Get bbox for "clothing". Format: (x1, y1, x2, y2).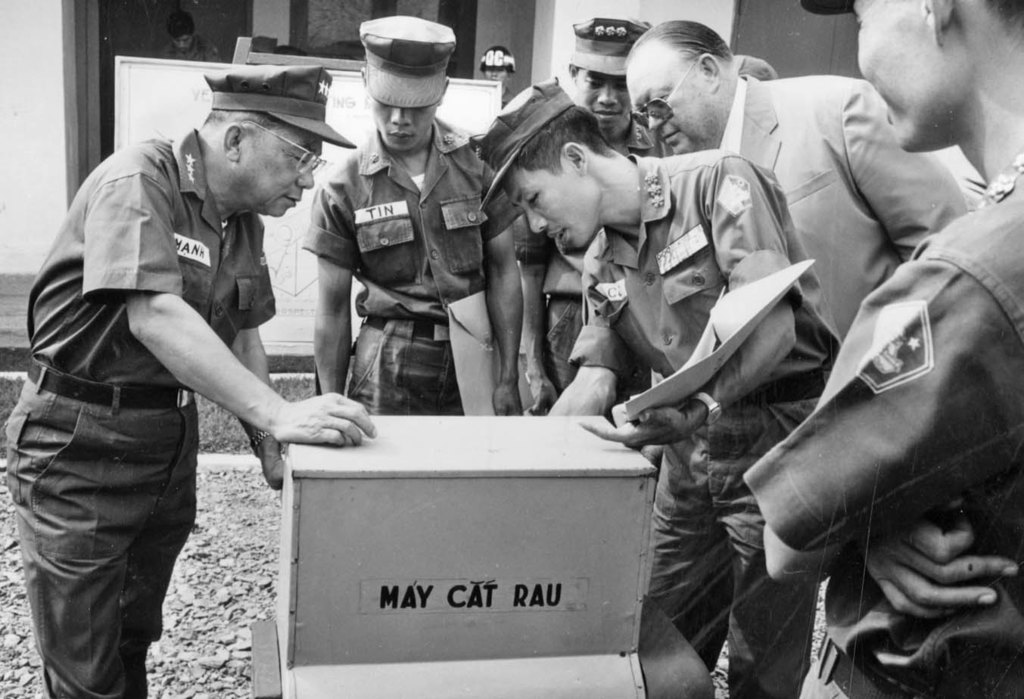
(640, 392, 826, 698).
